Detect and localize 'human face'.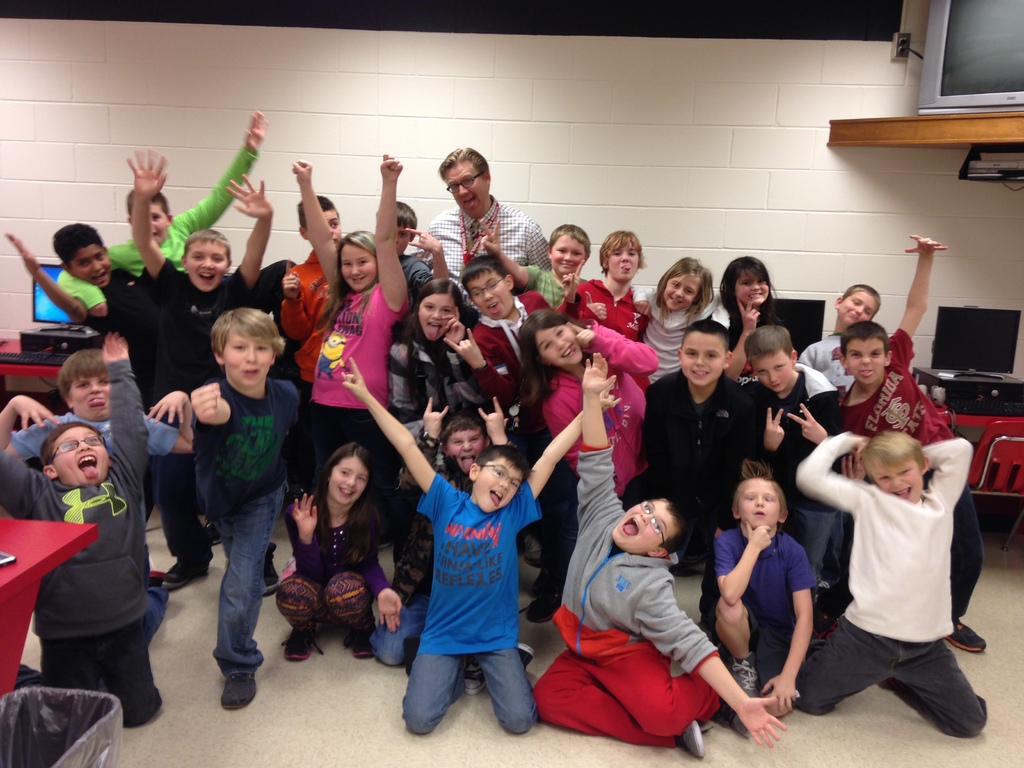
Localized at x1=146 y1=196 x2=164 y2=239.
